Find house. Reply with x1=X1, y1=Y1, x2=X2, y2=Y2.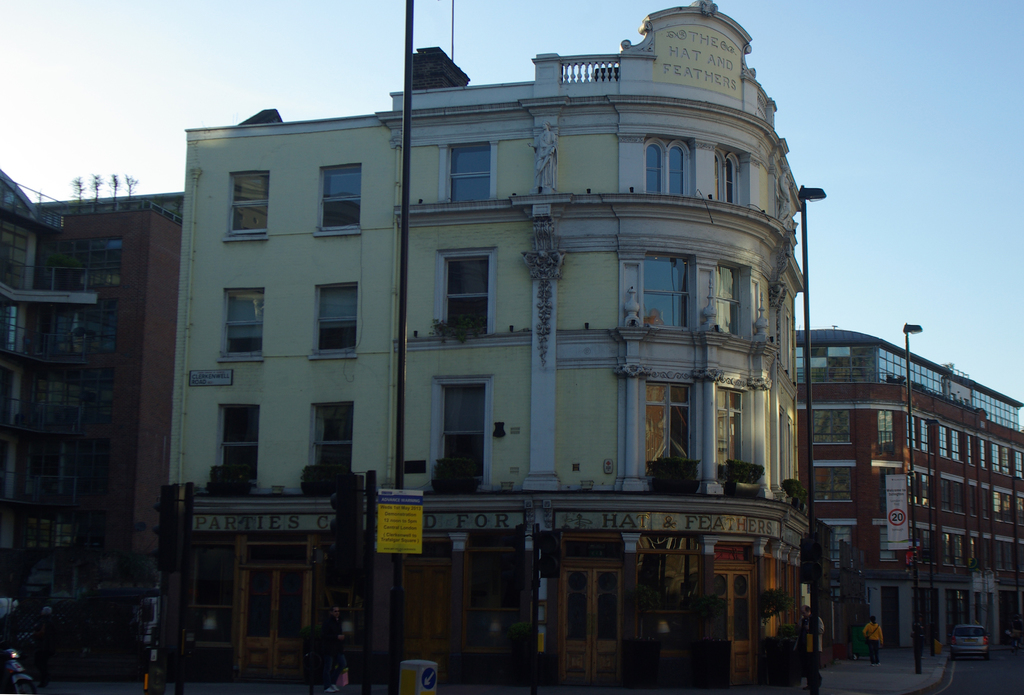
x1=26, y1=181, x2=186, y2=694.
